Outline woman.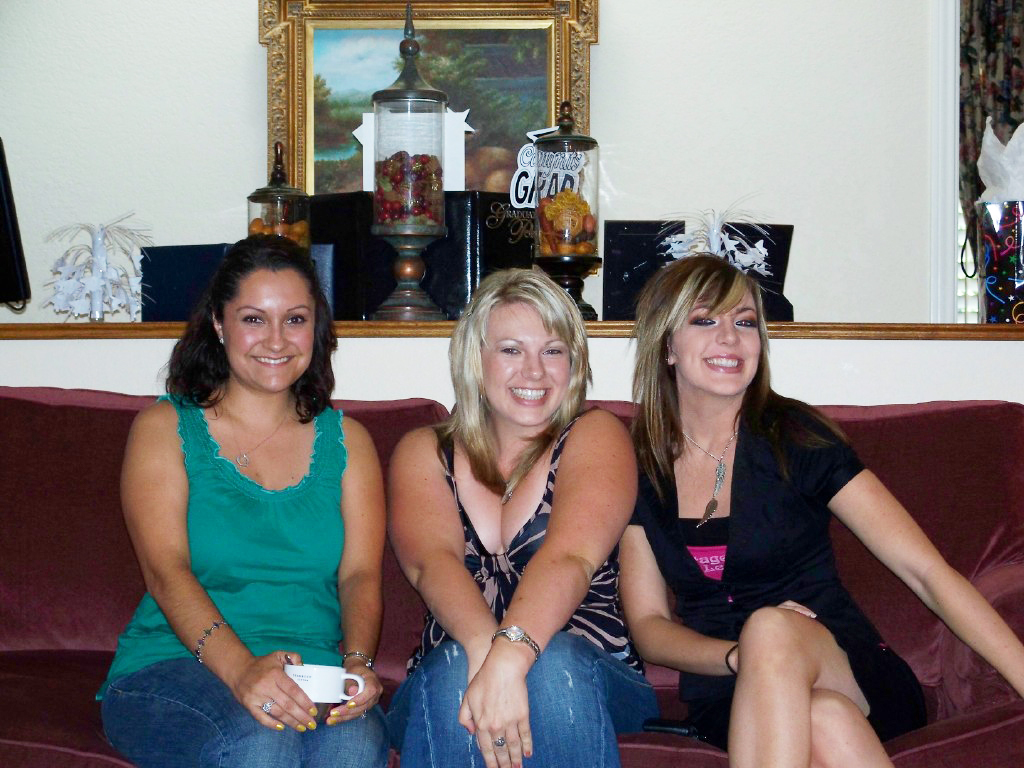
Outline: <region>613, 247, 1023, 767</region>.
